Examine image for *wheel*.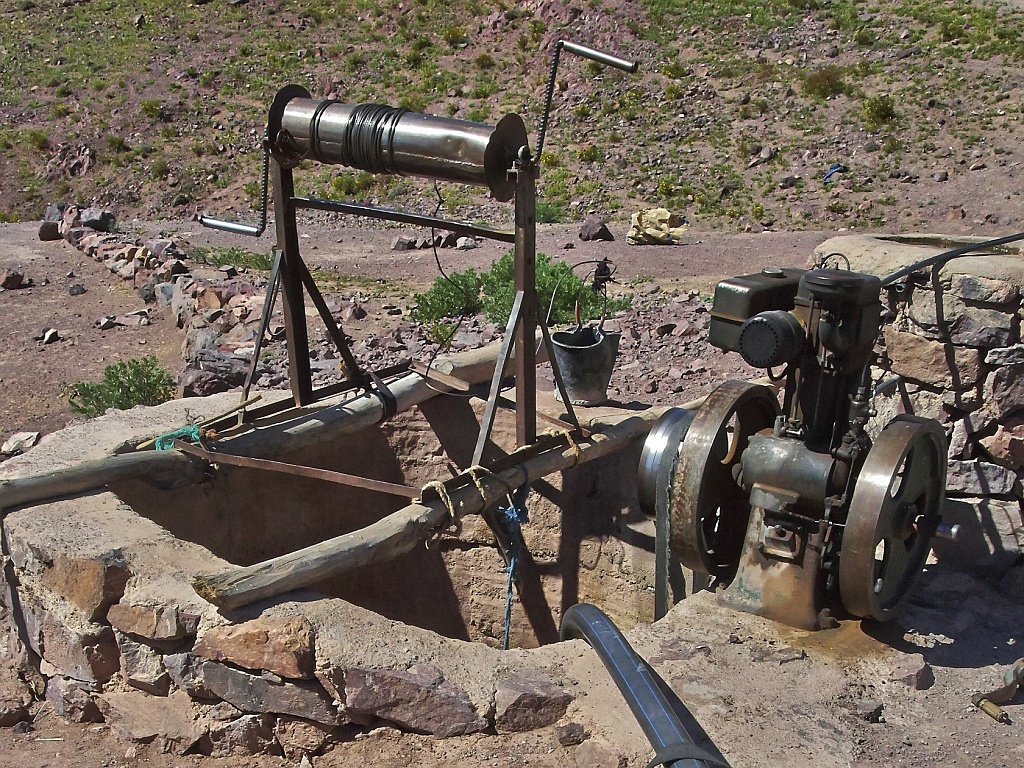
Examination result: crop(667, 379, 781, 587).
